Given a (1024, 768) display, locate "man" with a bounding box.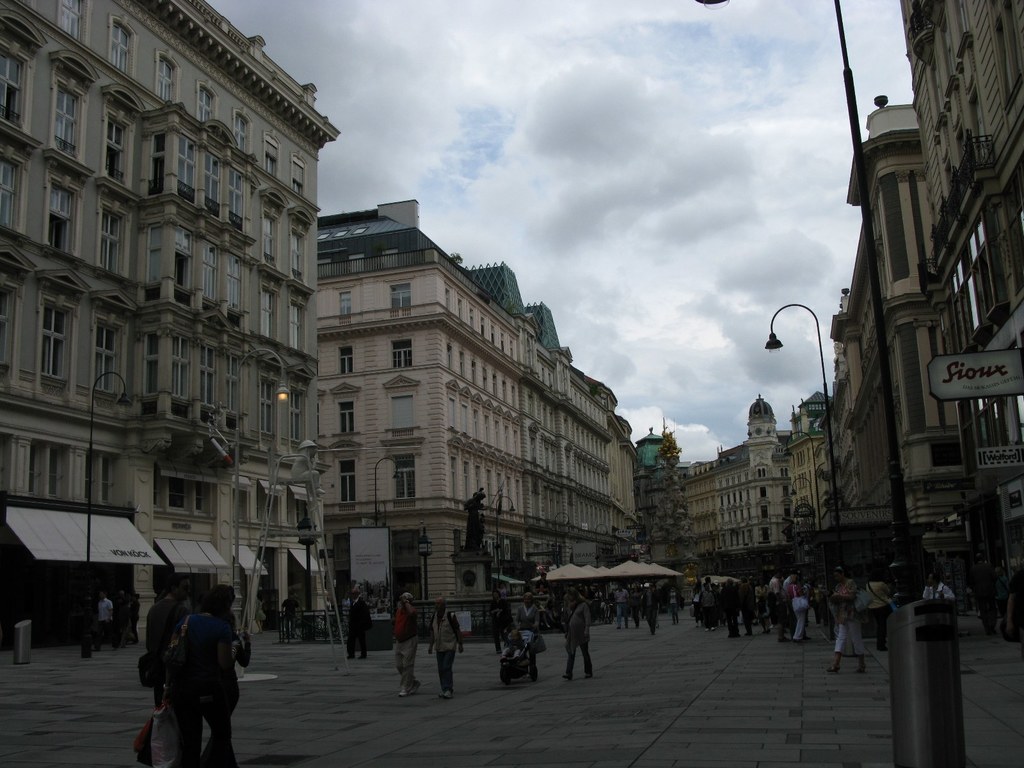
Located: 428:597:461:700.
